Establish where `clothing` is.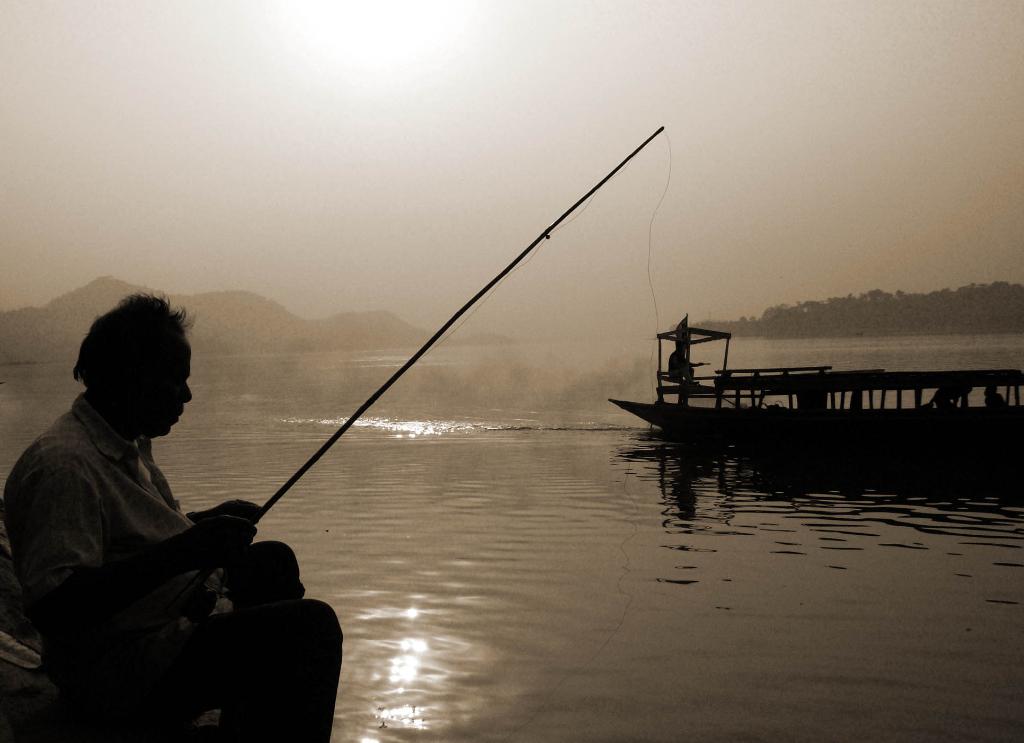
Established at left=0, top=393, right=346, bottom=742.
